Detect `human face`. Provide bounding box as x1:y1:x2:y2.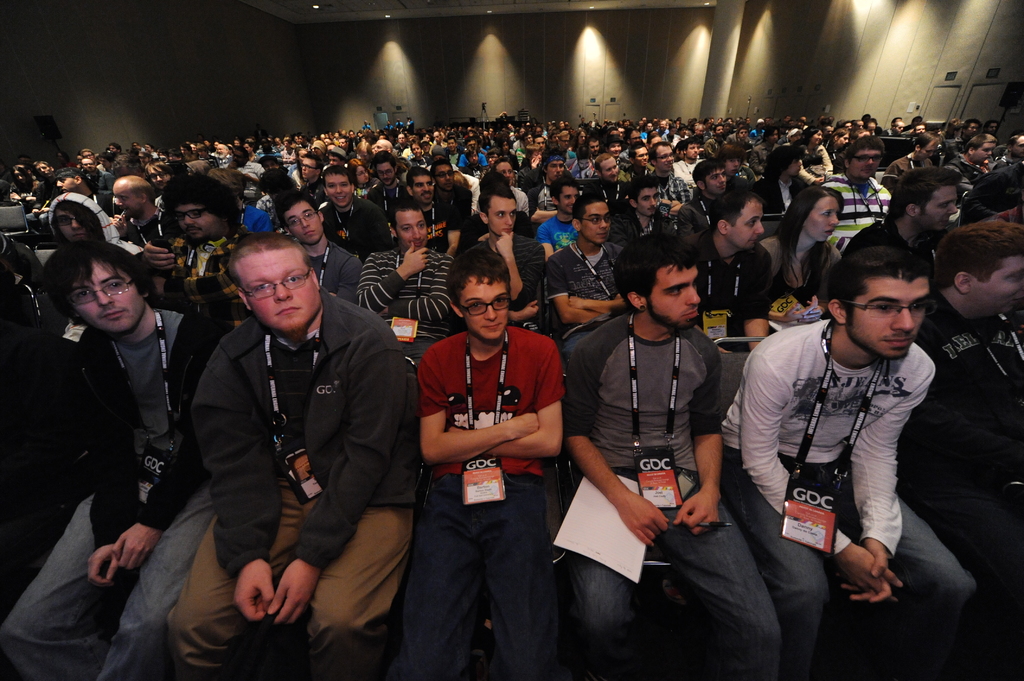
546:157:566:182.
